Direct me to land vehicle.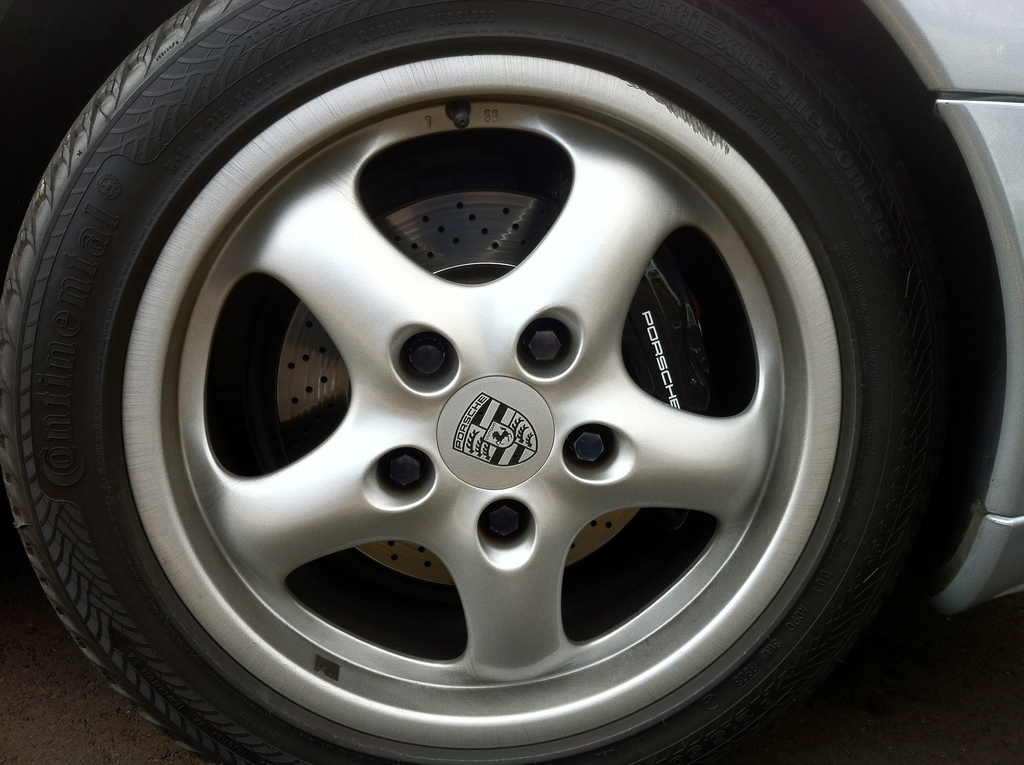
Direction: 0/1/1023/764.
